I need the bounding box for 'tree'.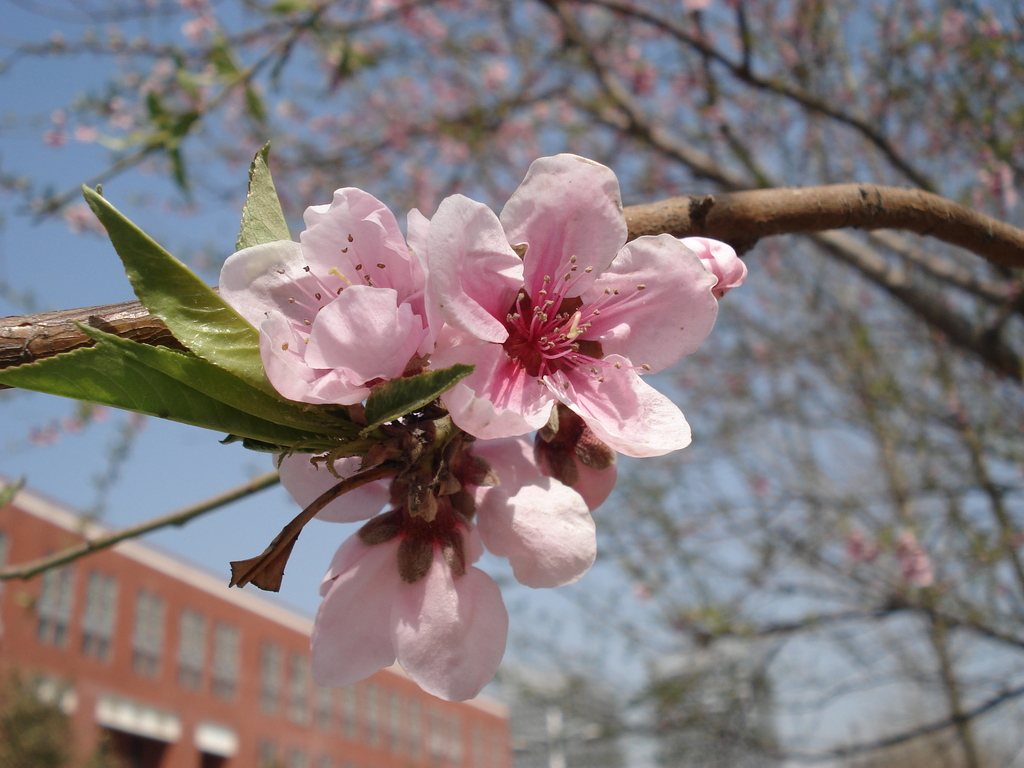
Here it is: (left=0, top=0, right=1023, bottom=767).
